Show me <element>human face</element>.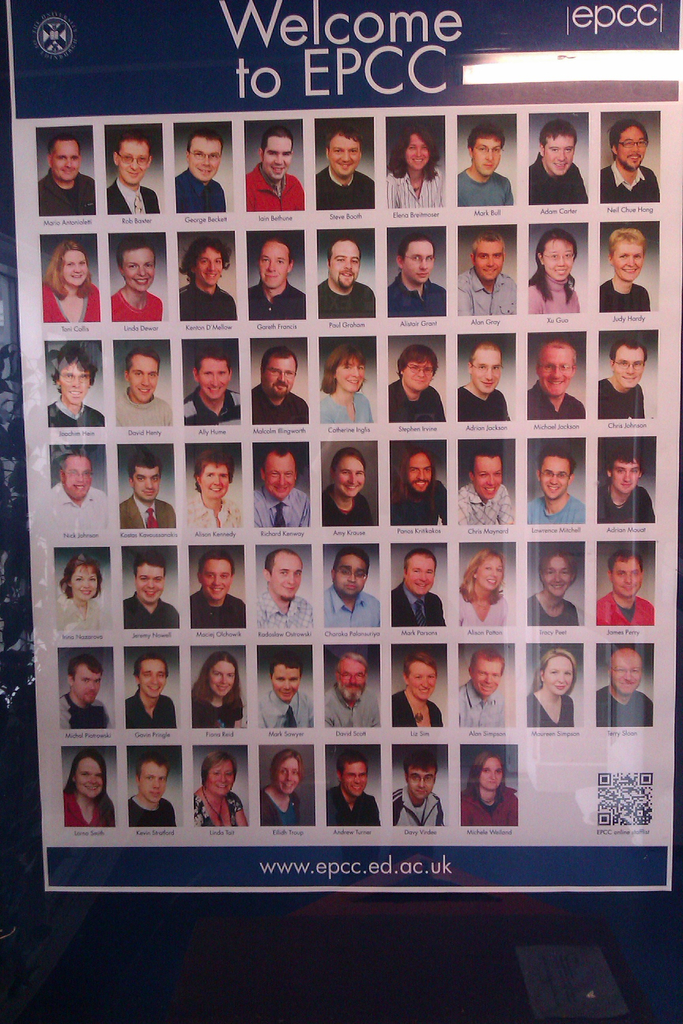
<element>human face</element> is here: [65, 454, 91, 502].
